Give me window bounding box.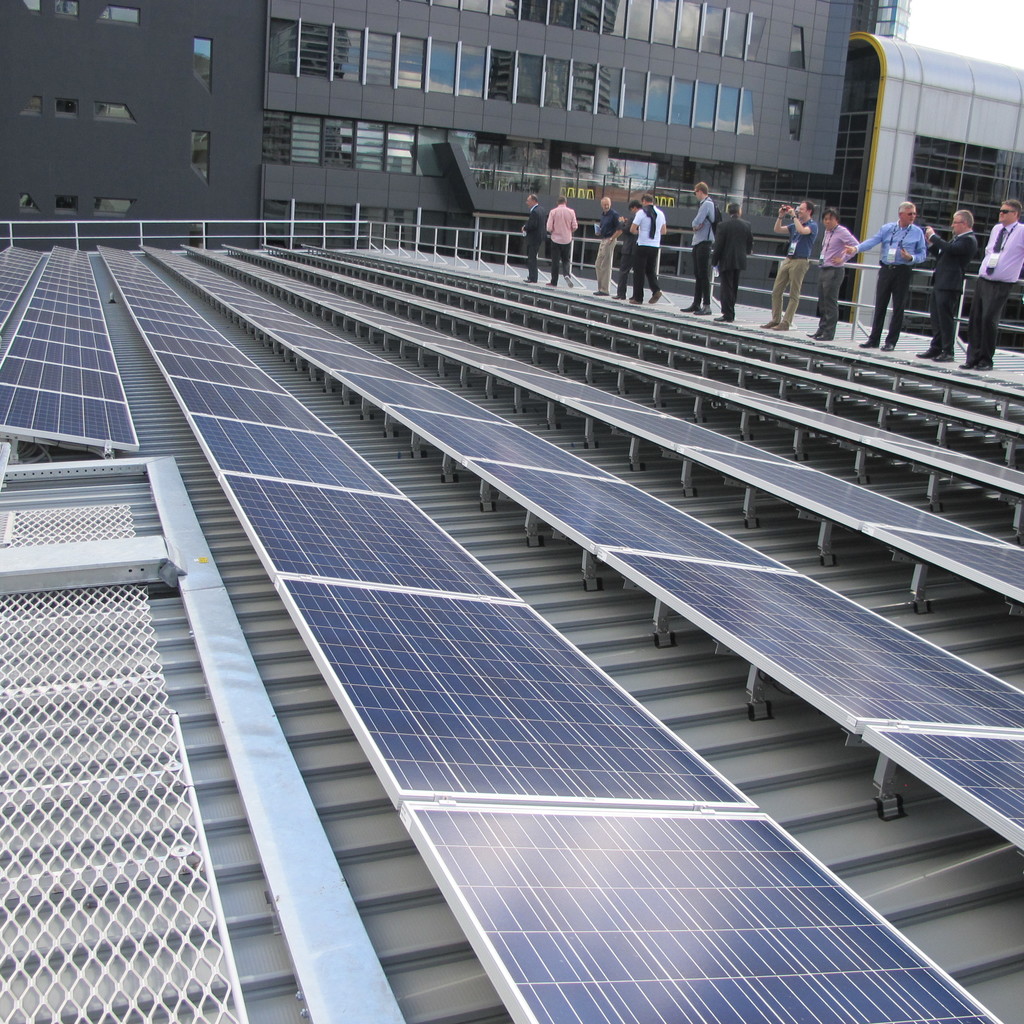
locate(787, 94, 805, 141).
